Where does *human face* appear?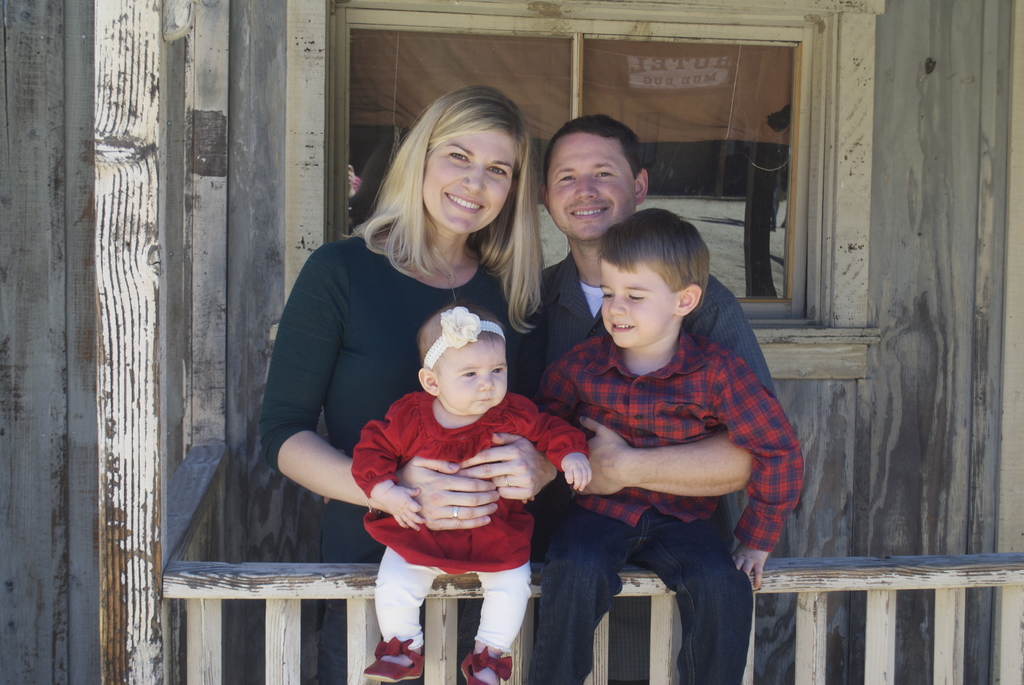
Appears at Rect(431, 337, 506, 413).
